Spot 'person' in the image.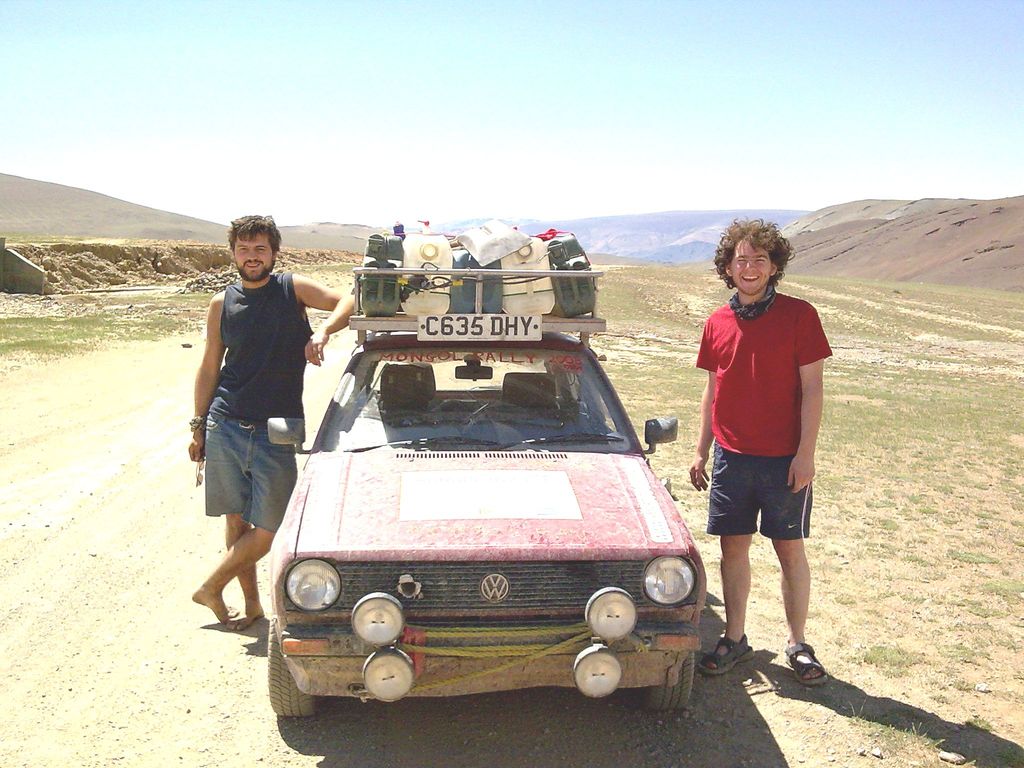
'person' found at box=[677, 196, 848, 692].
